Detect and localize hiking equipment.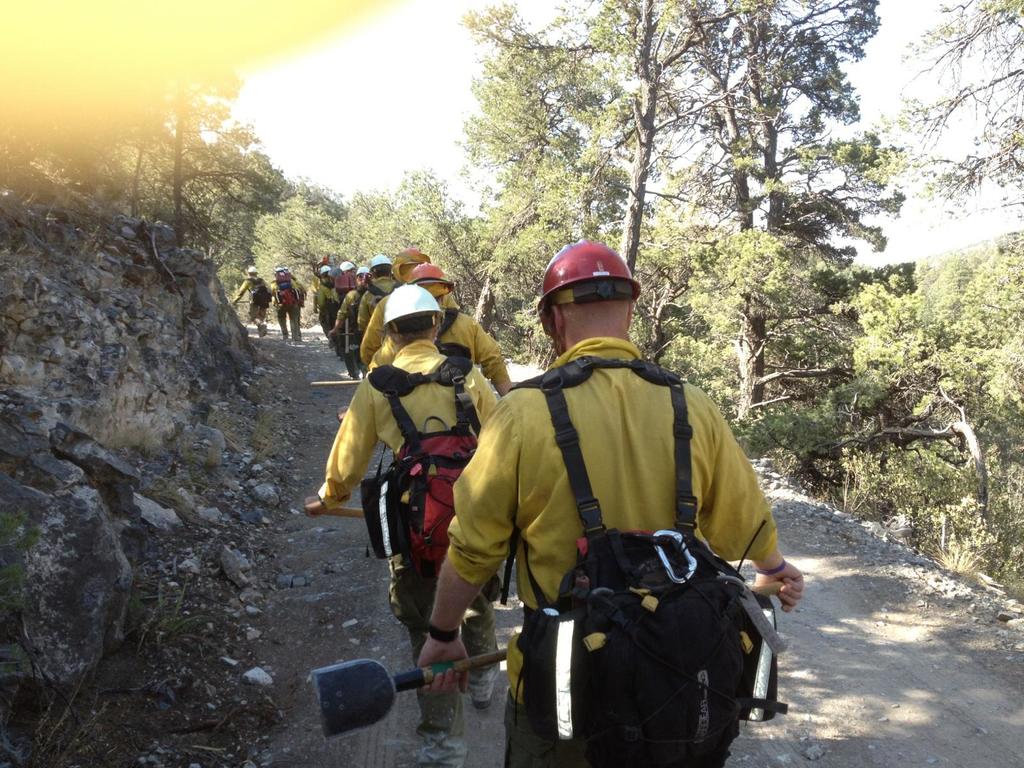
Localized at x1=320 y1=266 x2=332 y2=273.
